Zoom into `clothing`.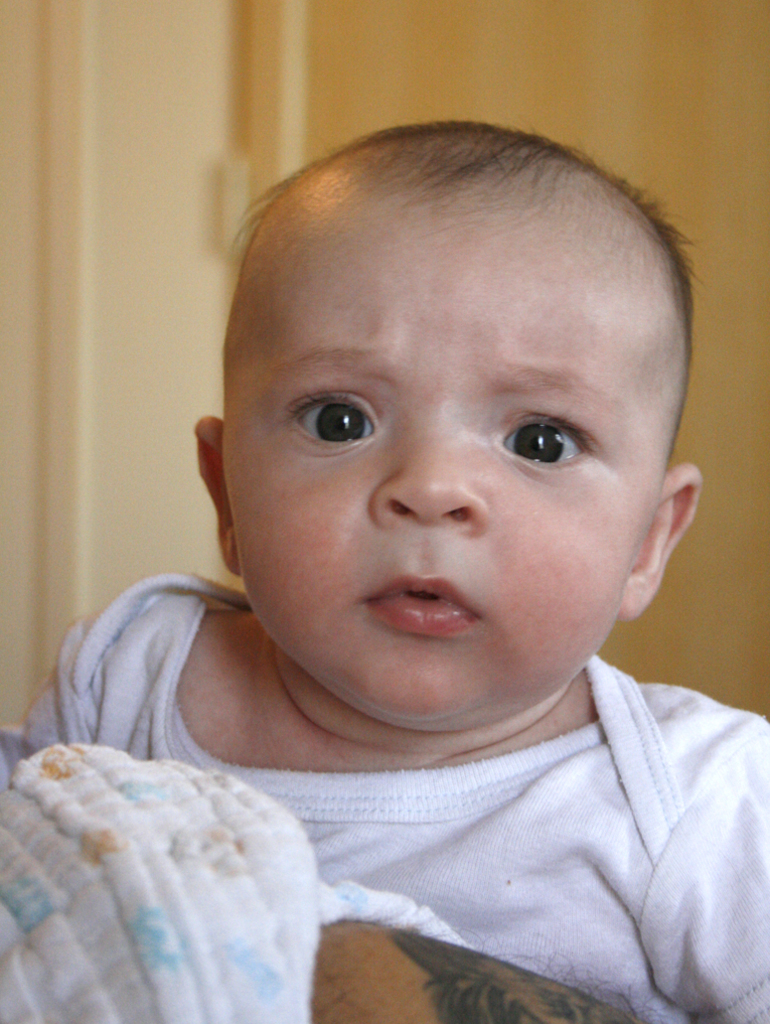
Zoom target: 0:570:769:1023.
